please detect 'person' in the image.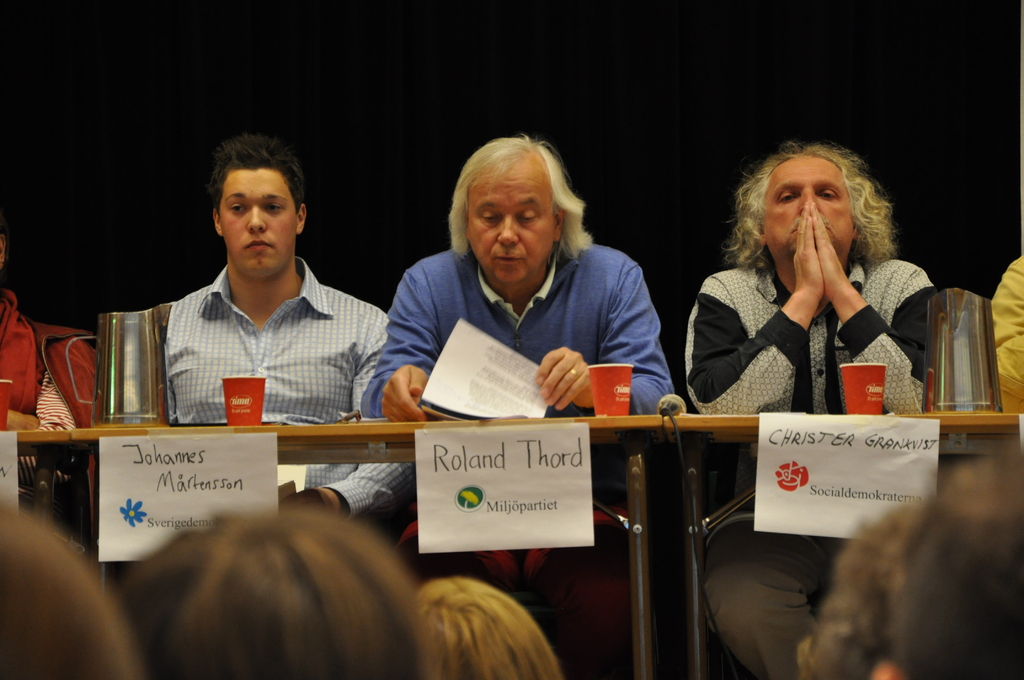
(x1=705, y1=135, x2=938, y2=679).
